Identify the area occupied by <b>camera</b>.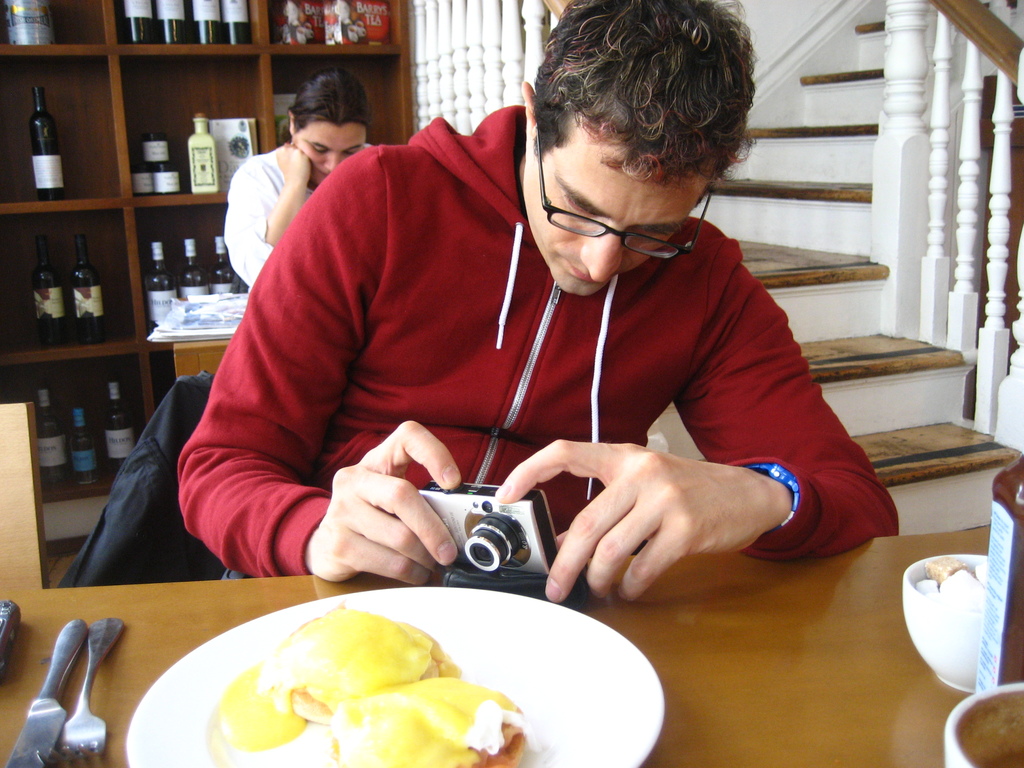
Area: x1=411, y1=487, x2=555, y2=566.
